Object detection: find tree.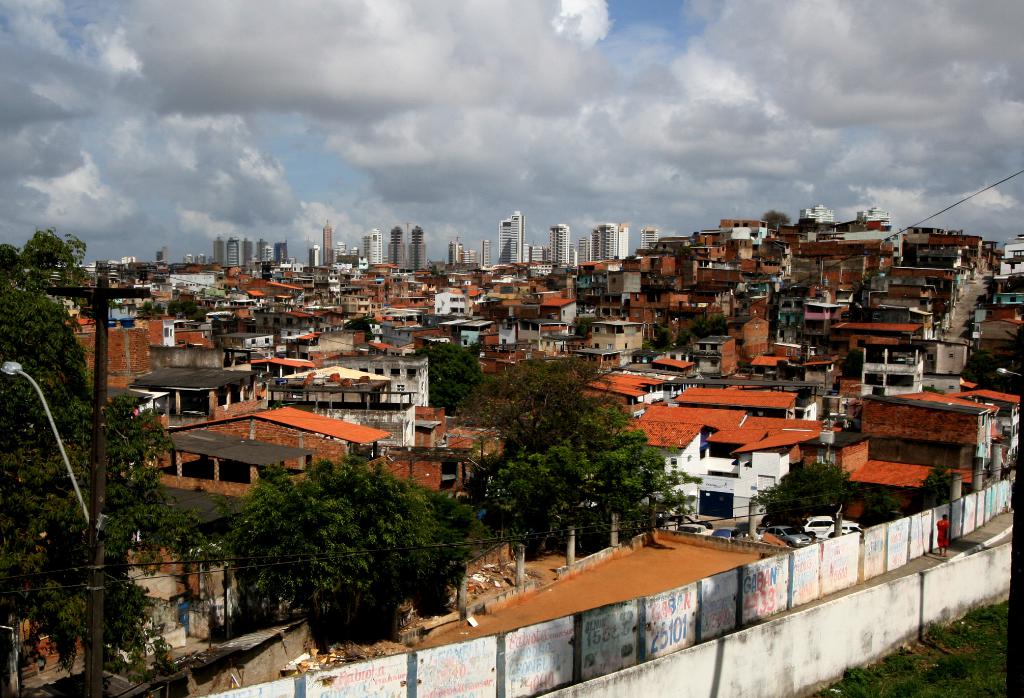
403, 339, 487, 416.
